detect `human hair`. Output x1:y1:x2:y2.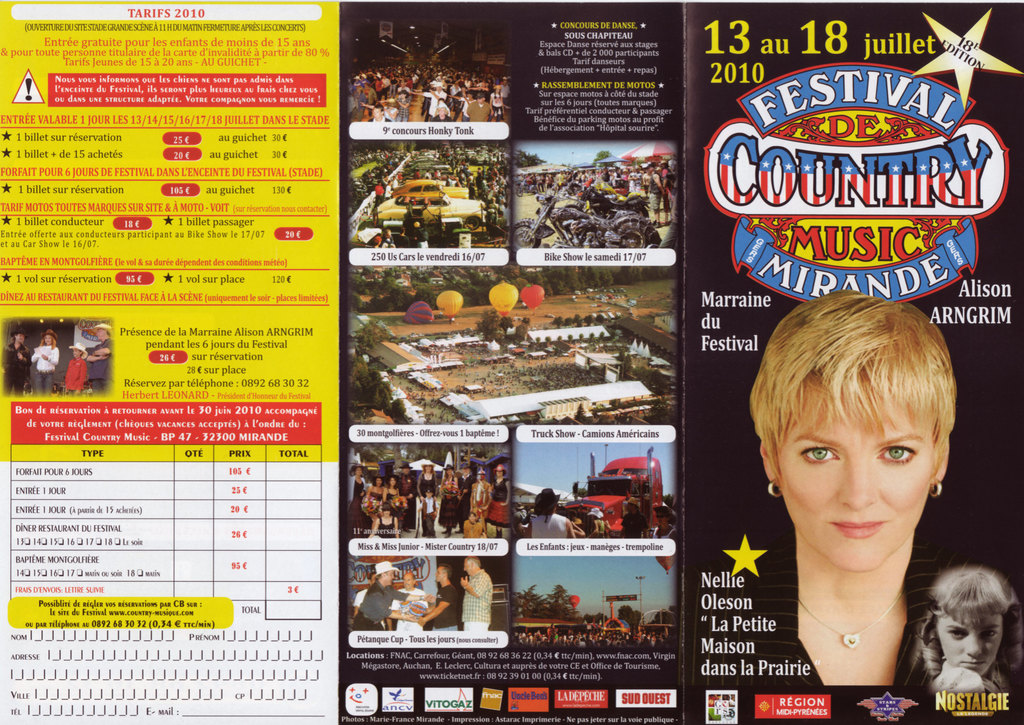
766:304:950:518.
